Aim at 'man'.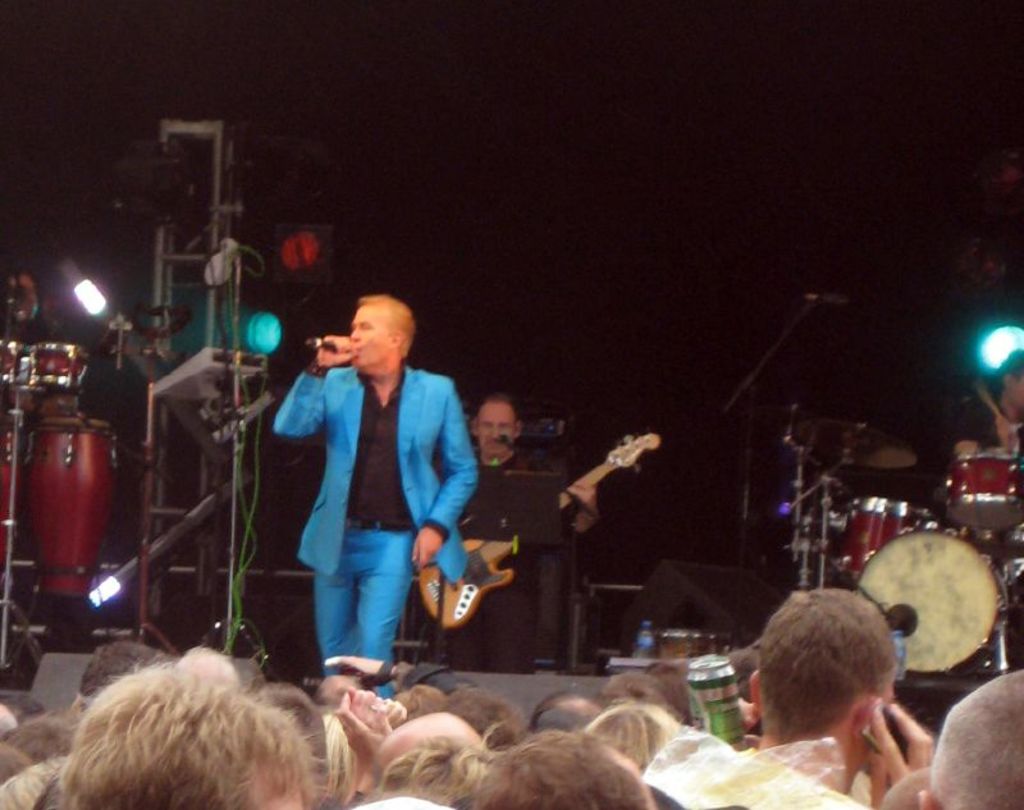
Aimed at (left=476, top=737, right=655, bottom=809).
